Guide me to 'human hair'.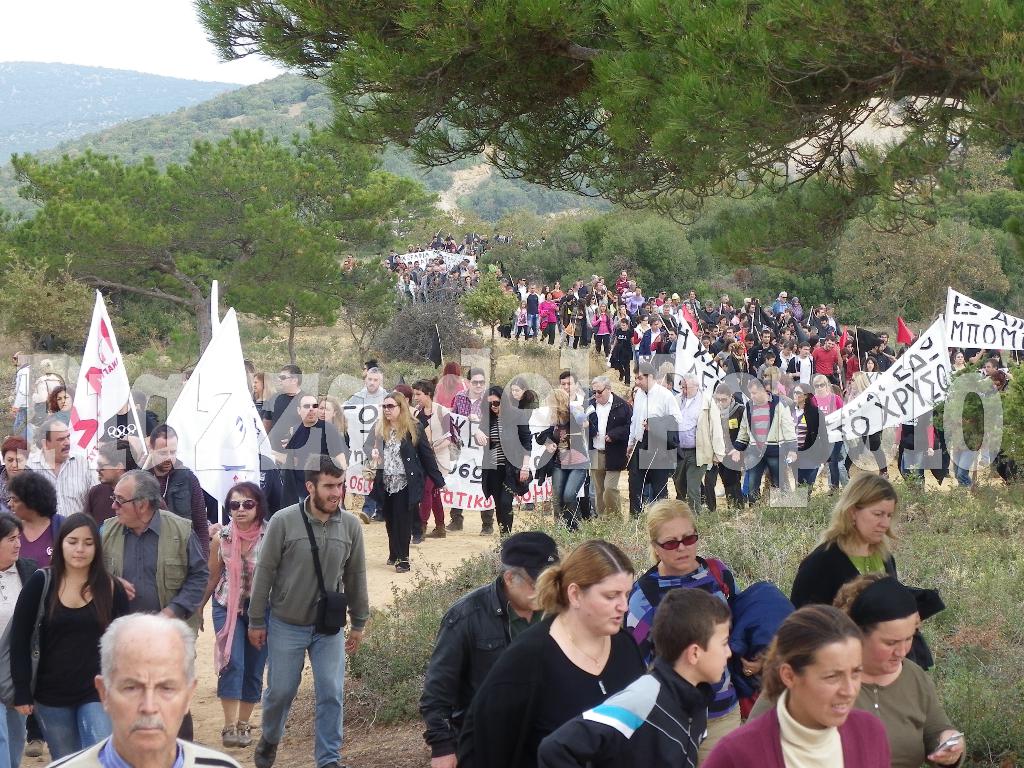
Guidance: BBox(762, 603, 870, 708).
